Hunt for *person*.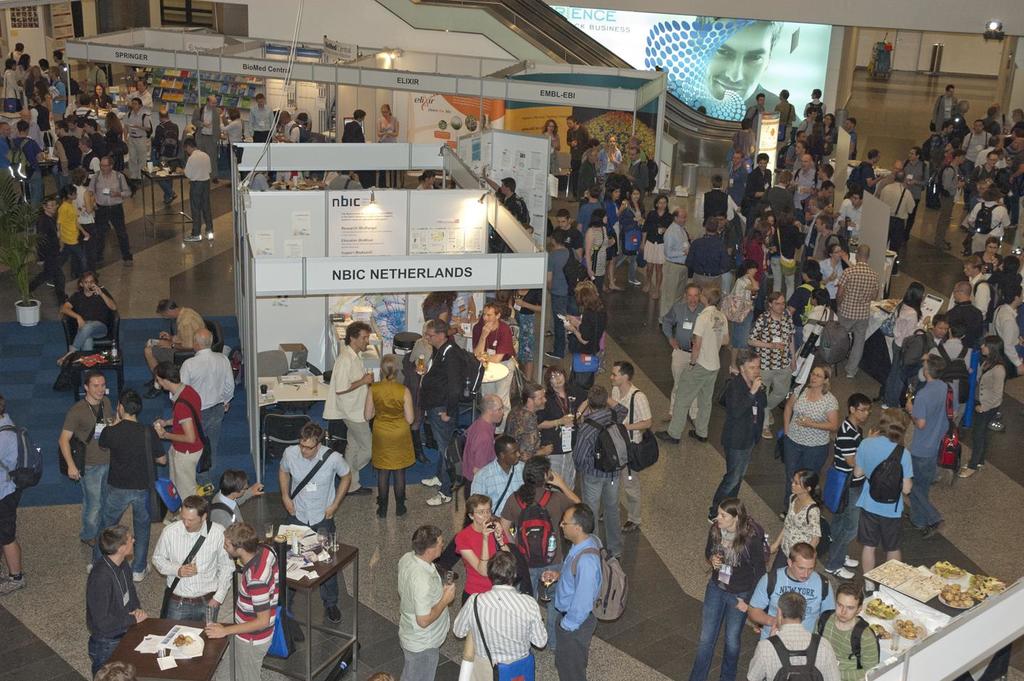
Hunted down at l=402, t=294, r=462, b=463.
